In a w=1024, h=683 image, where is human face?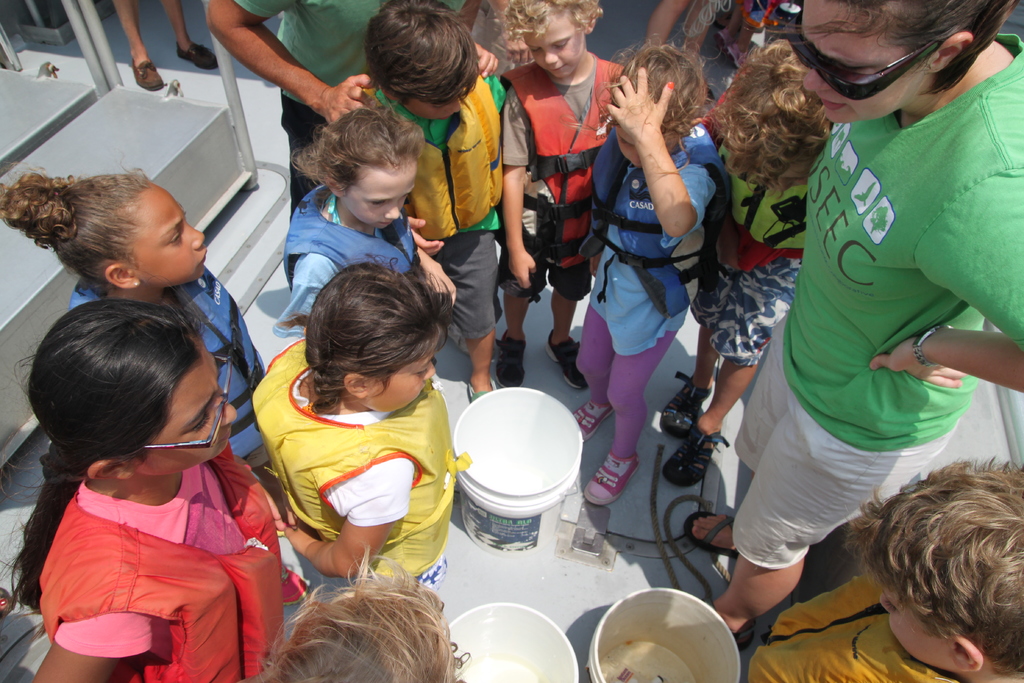
(x1=369, y1=331, x2=438, y2=423).
